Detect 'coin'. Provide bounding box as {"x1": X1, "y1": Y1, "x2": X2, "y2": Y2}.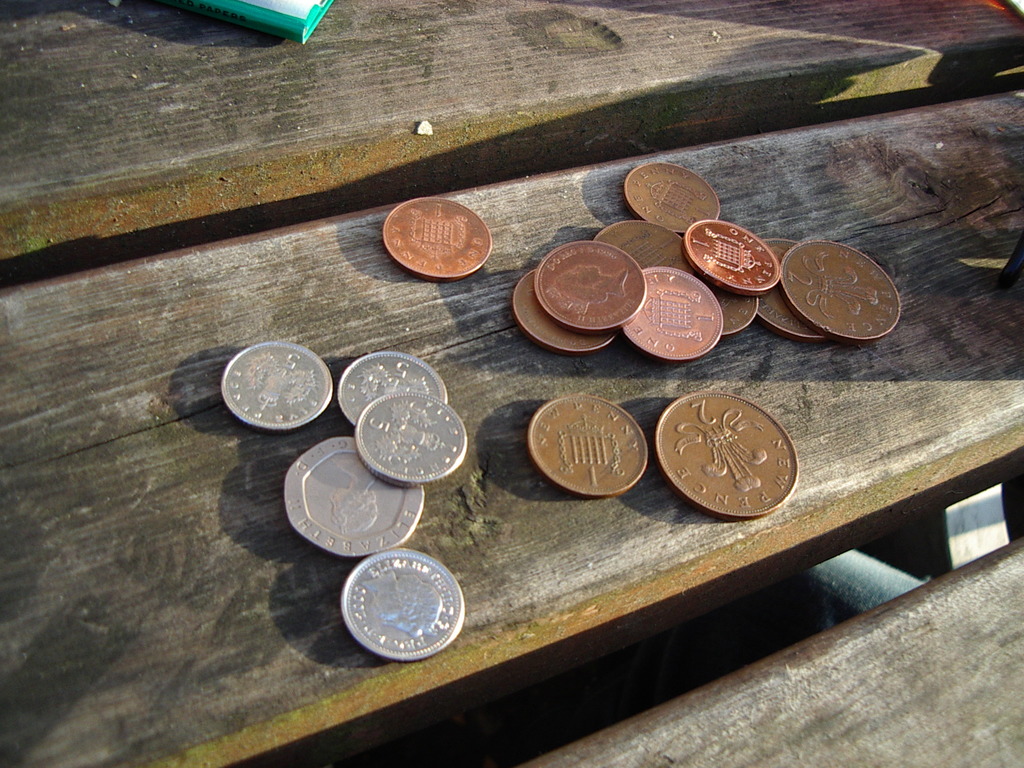
{"x1": 382, "y1": 197, "x2": 493, "y2": 284}.
